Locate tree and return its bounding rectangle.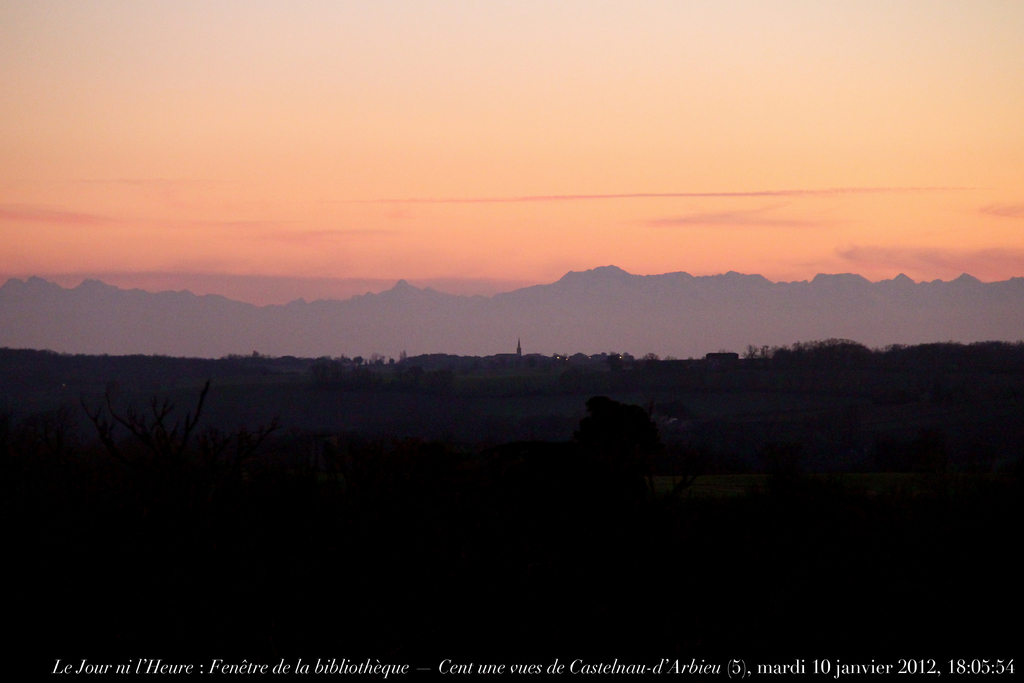
bbox=(426, 368, 453, 391).
